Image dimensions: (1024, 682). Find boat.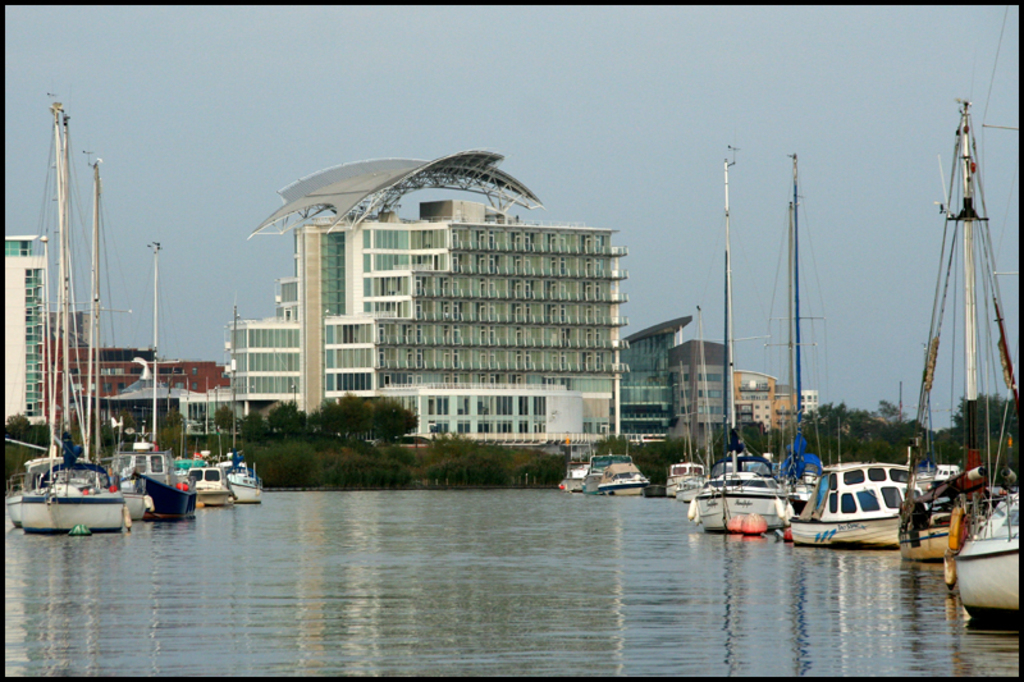
188 464 239 508.
